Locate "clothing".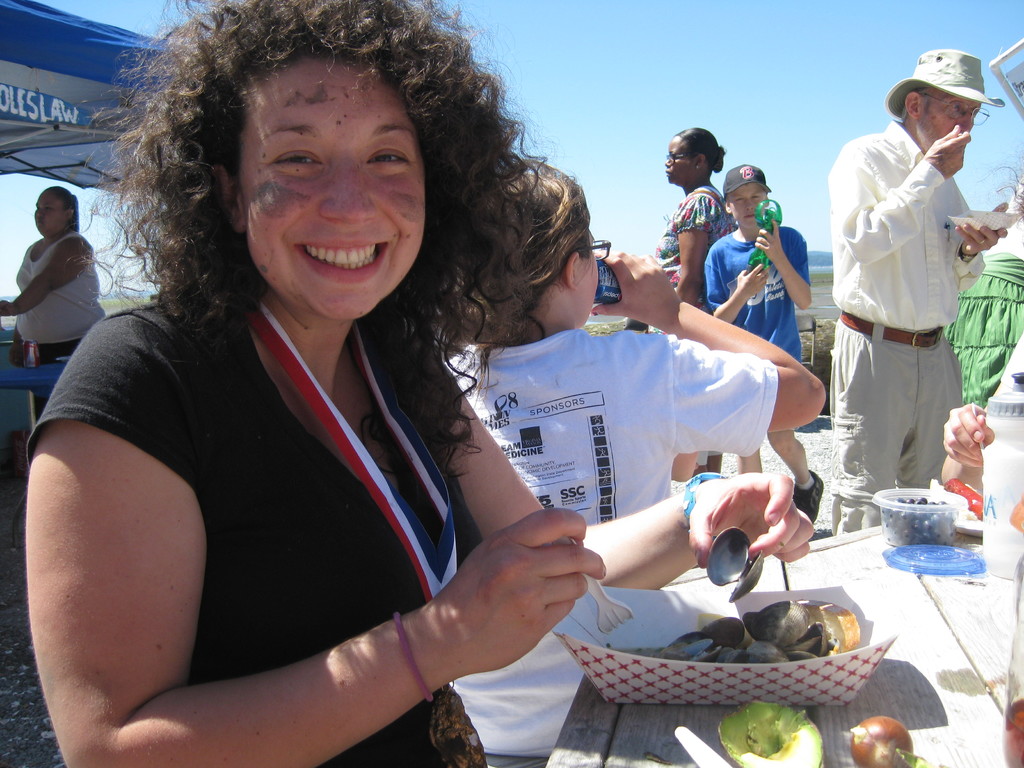
Bounding box: (left=15, top=230, right=107, bottom=420).
